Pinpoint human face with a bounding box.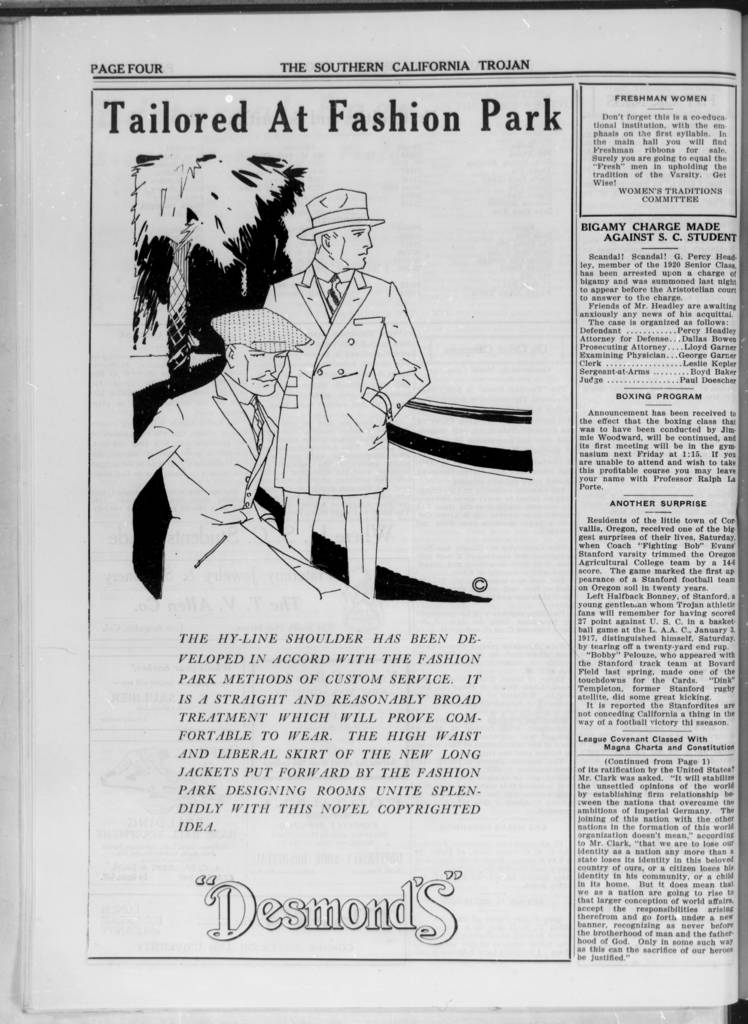
x1=335 y1=225 x2=371 y2=263.
